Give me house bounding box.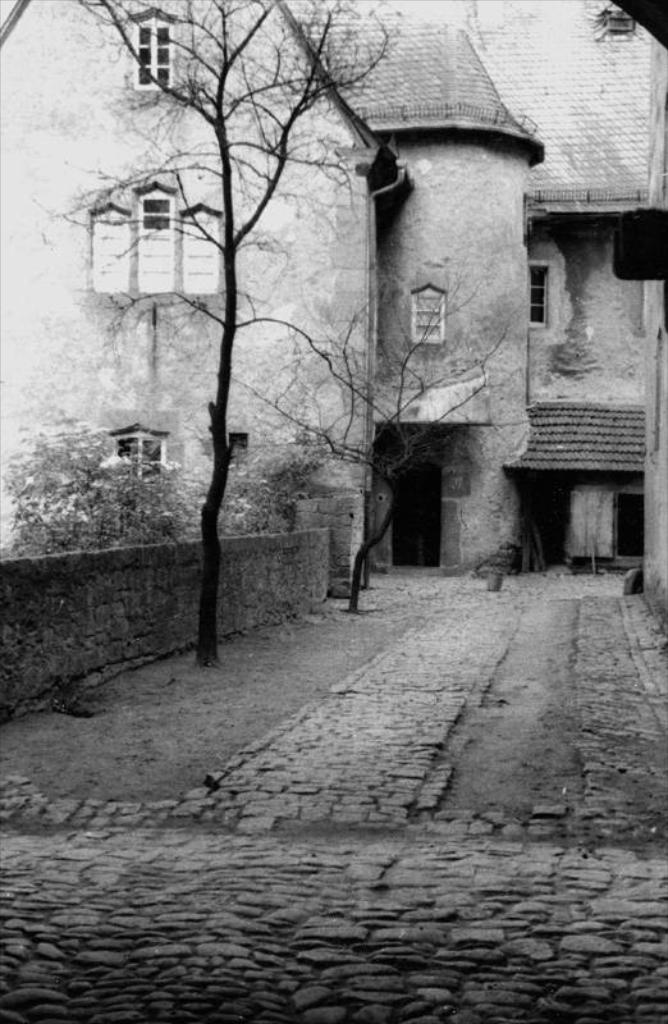
box(0, 4, 667, 600).
